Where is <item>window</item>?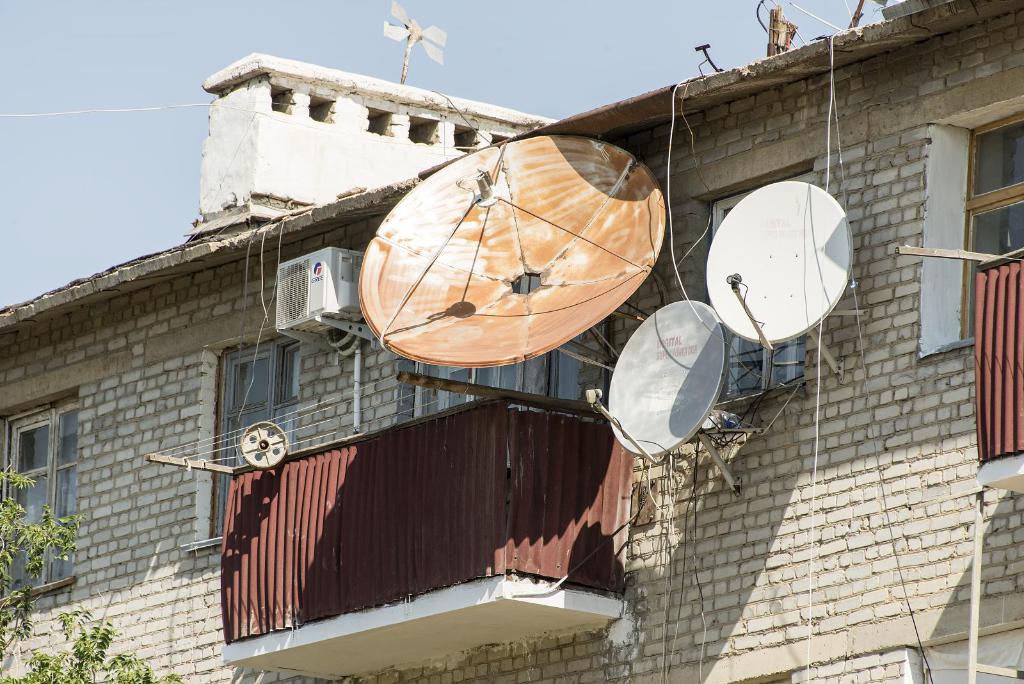
(177, 333, 306, 553).
